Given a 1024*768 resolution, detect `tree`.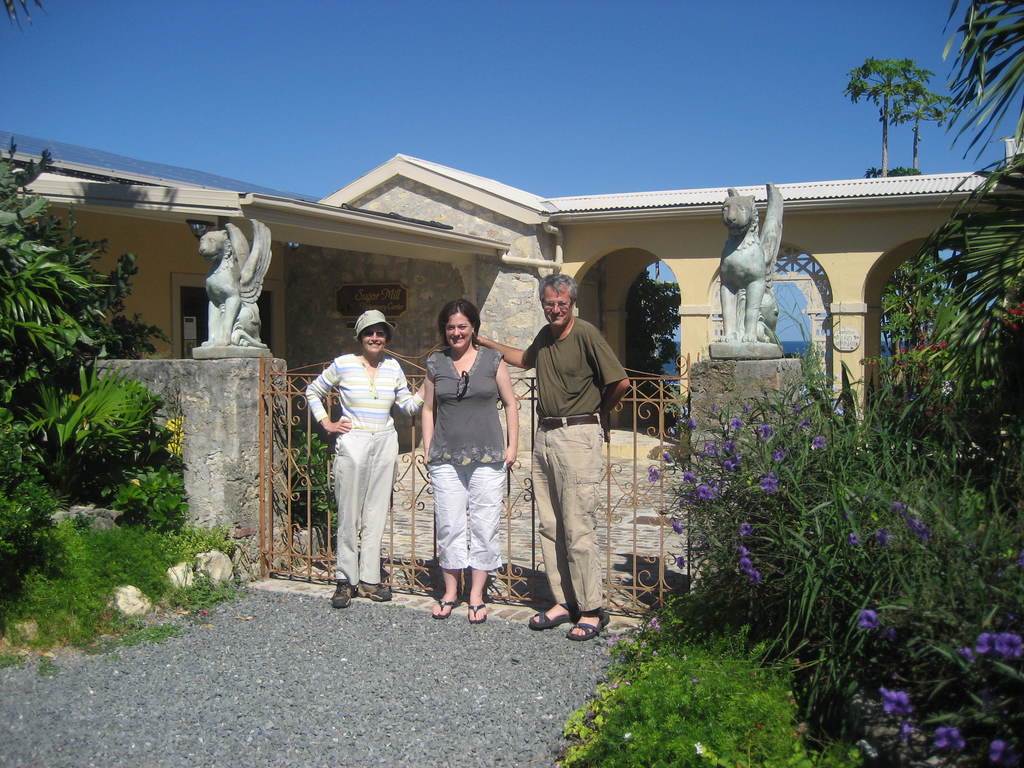
{"x1": 629, "y1": 262, "x2": 690, "y2": 405}.
